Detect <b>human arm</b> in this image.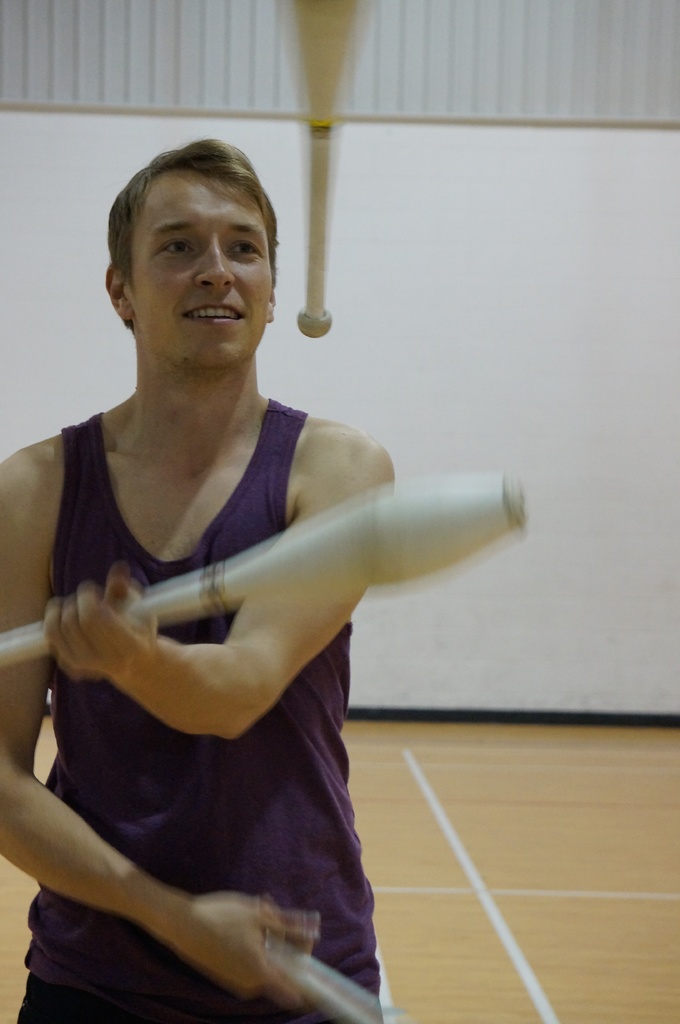
Detection: box(0, 451, 317, 1005).
